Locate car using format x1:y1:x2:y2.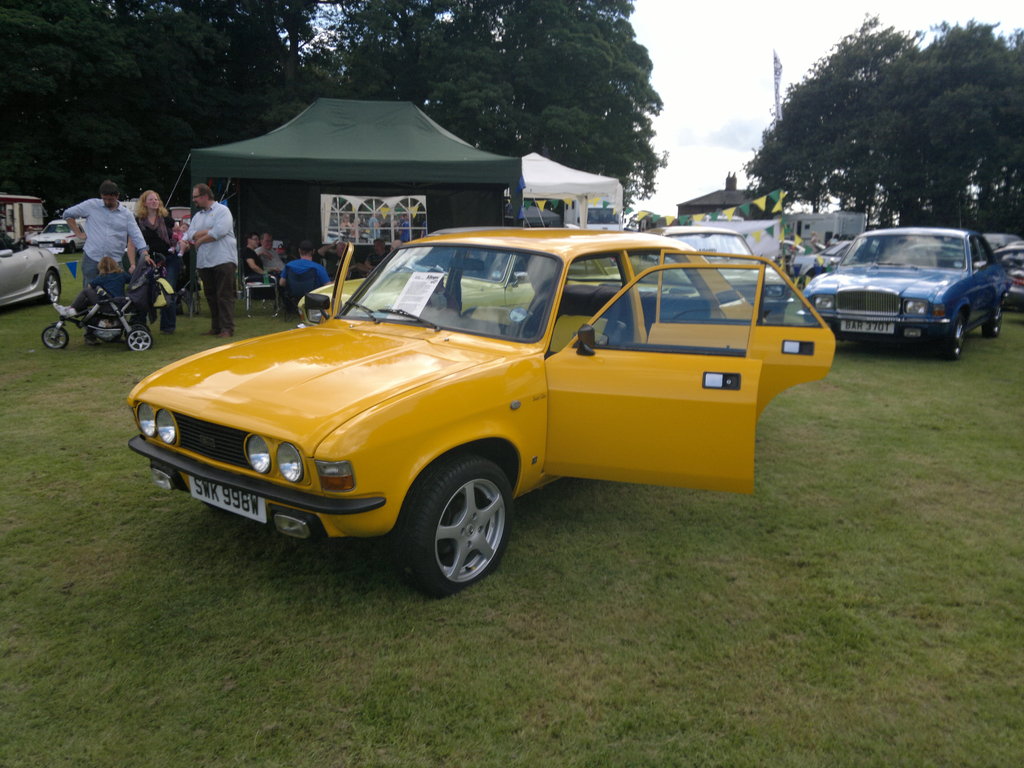
27:220:86:254.
